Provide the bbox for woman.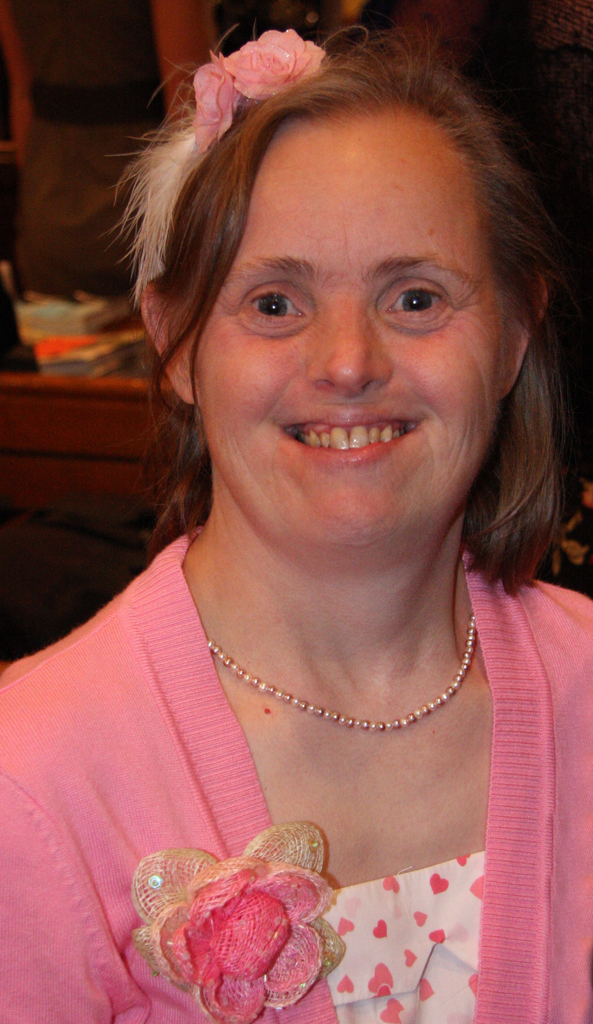
[26, 0, 592, 1011].
